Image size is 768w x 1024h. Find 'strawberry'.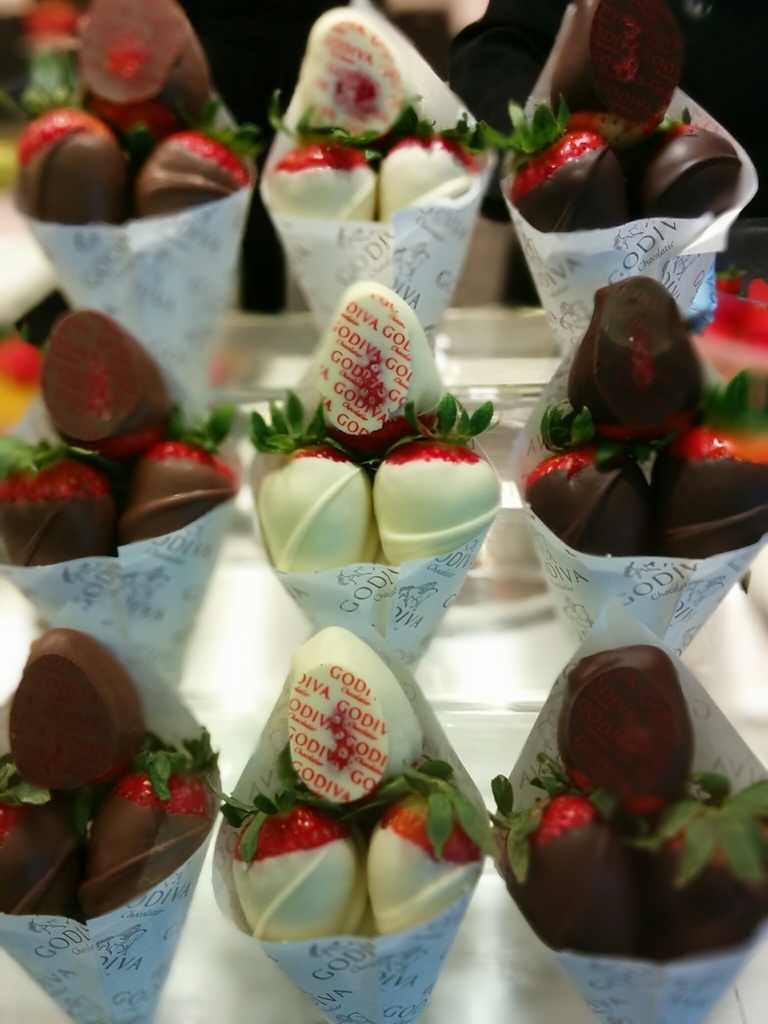
[124,403,242,541].
